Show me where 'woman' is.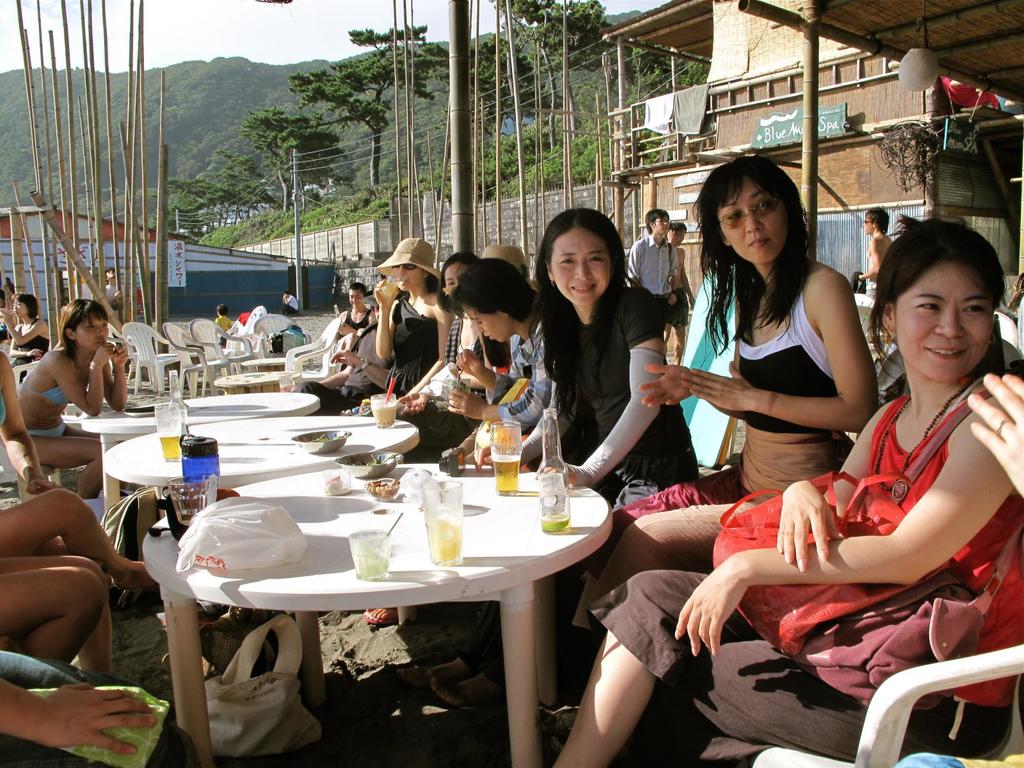
'woman' is at <bbox>448, 257, 559, 429</bbox>.
